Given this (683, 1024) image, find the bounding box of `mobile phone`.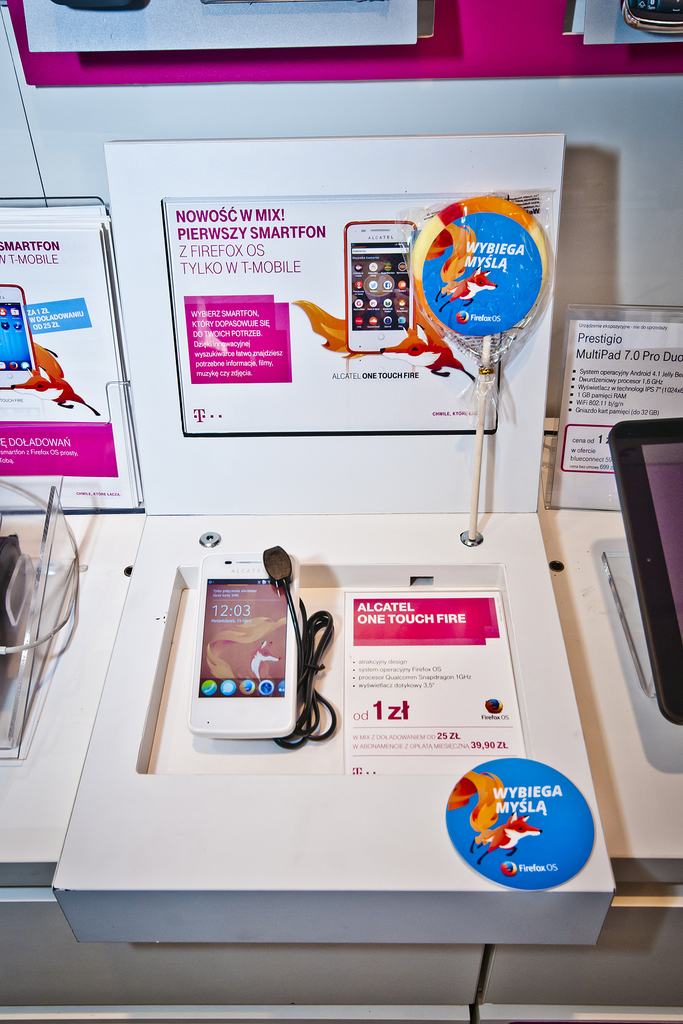
box=[340, 220, 424, 353].
